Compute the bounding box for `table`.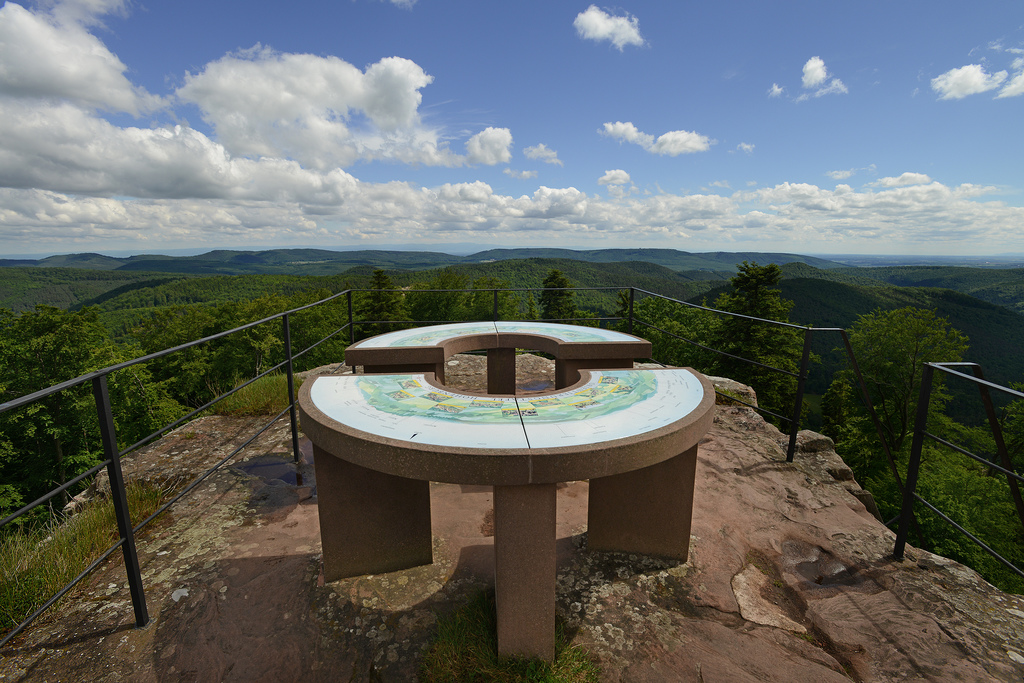
bbox(291, 327, 738, 669).
